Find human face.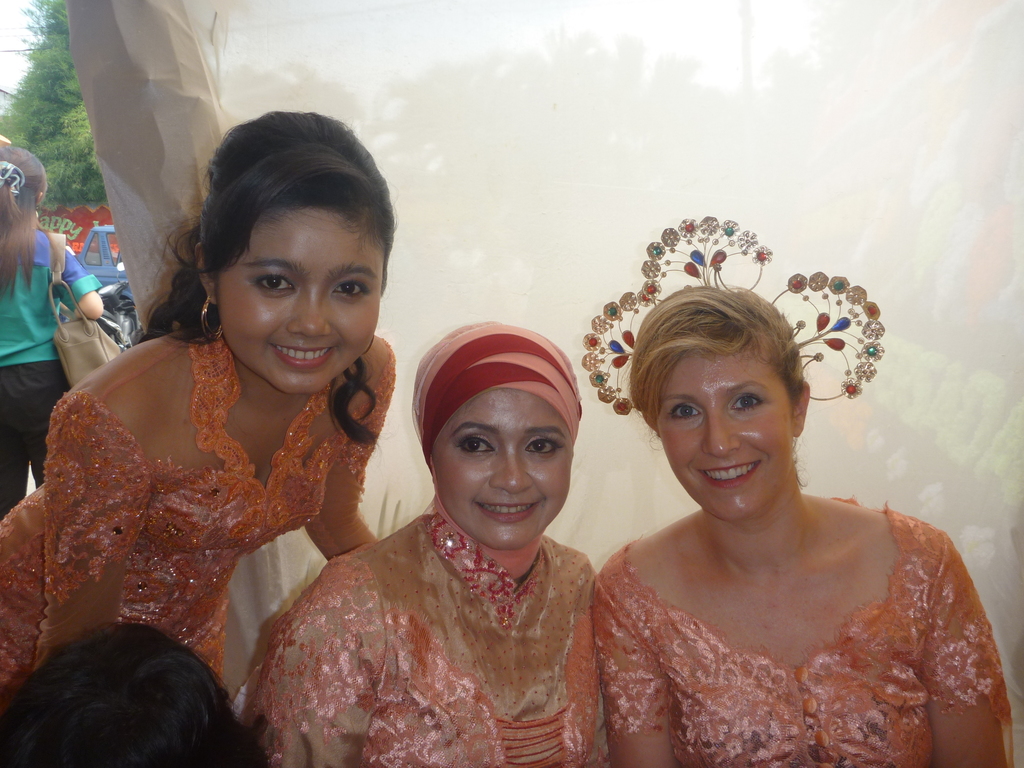
[654,348,794,522].
